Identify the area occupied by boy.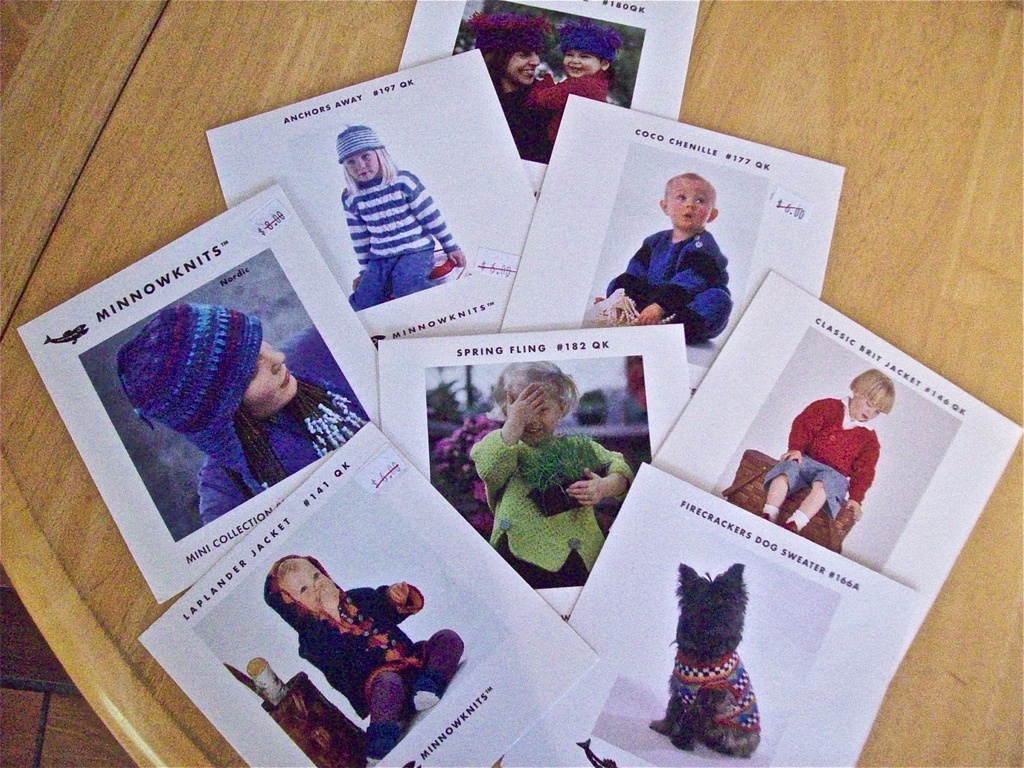
Area: left=264, top=559, right=464, bottom=761.
